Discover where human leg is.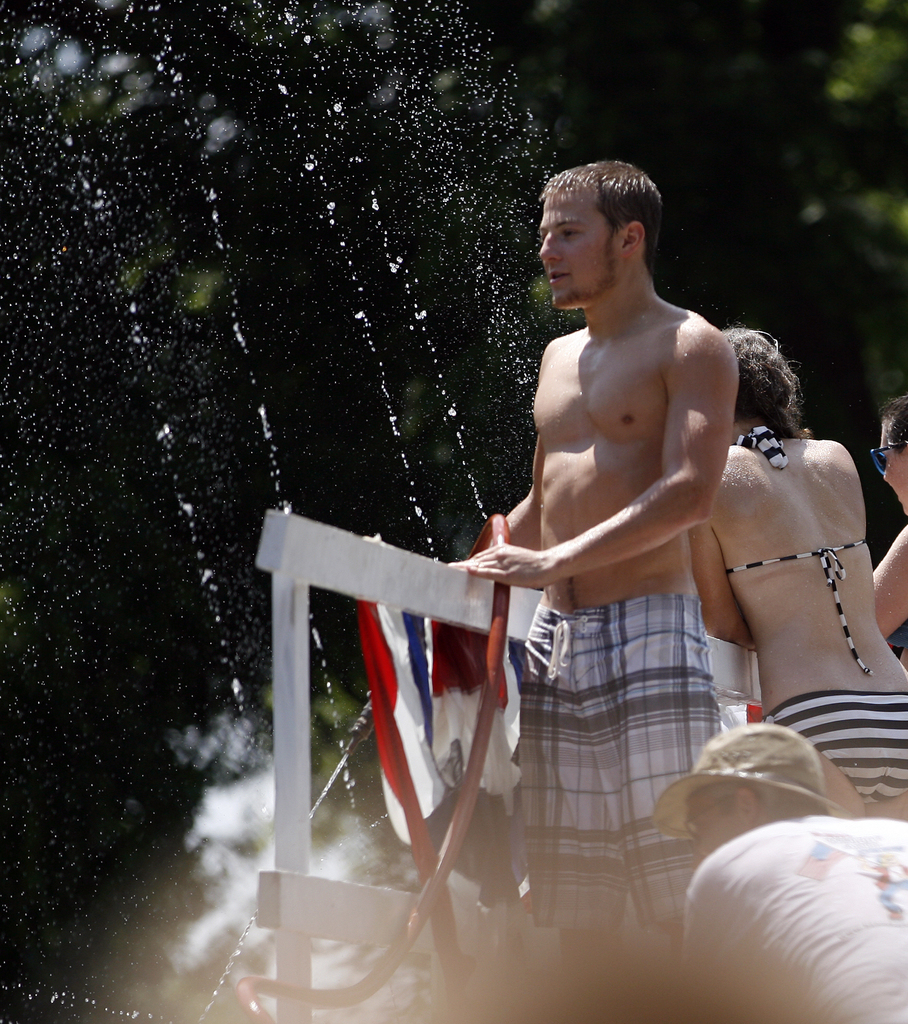
Discovered at bbox=(607, 595, 726, 945).
